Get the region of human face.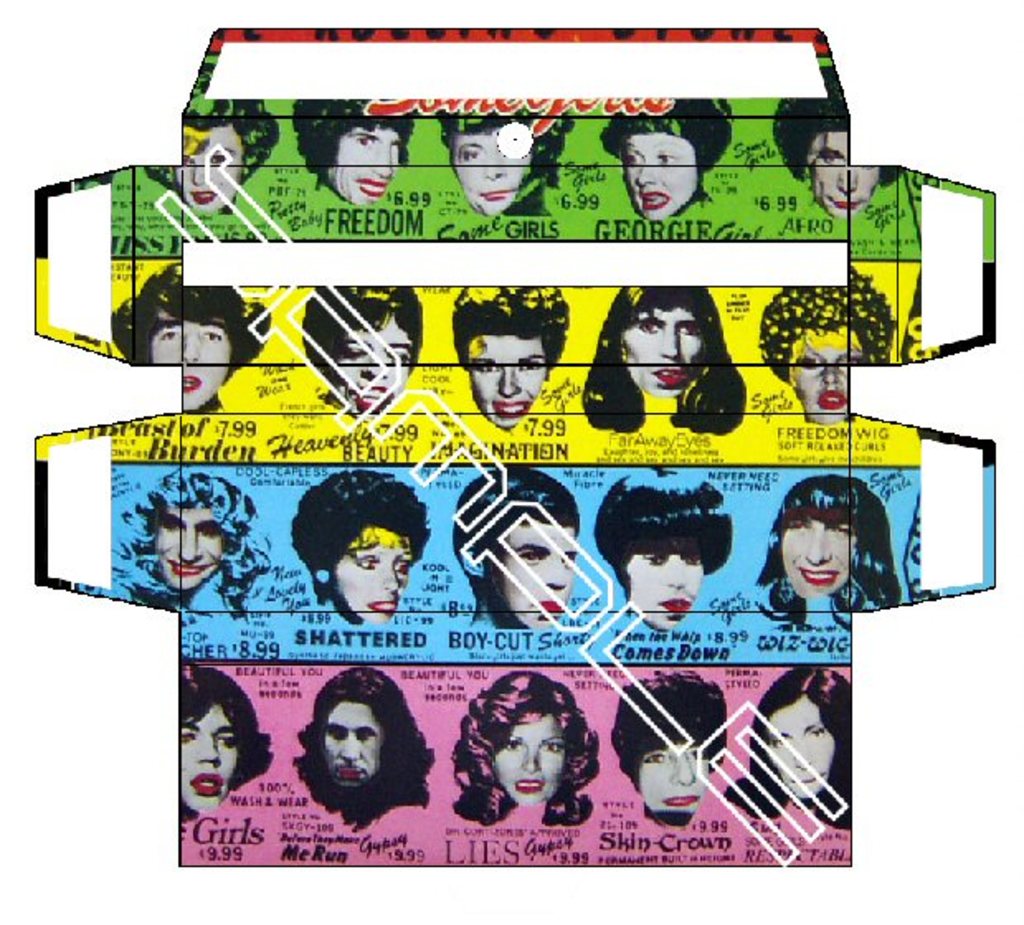
788, 330, 860, 421.
